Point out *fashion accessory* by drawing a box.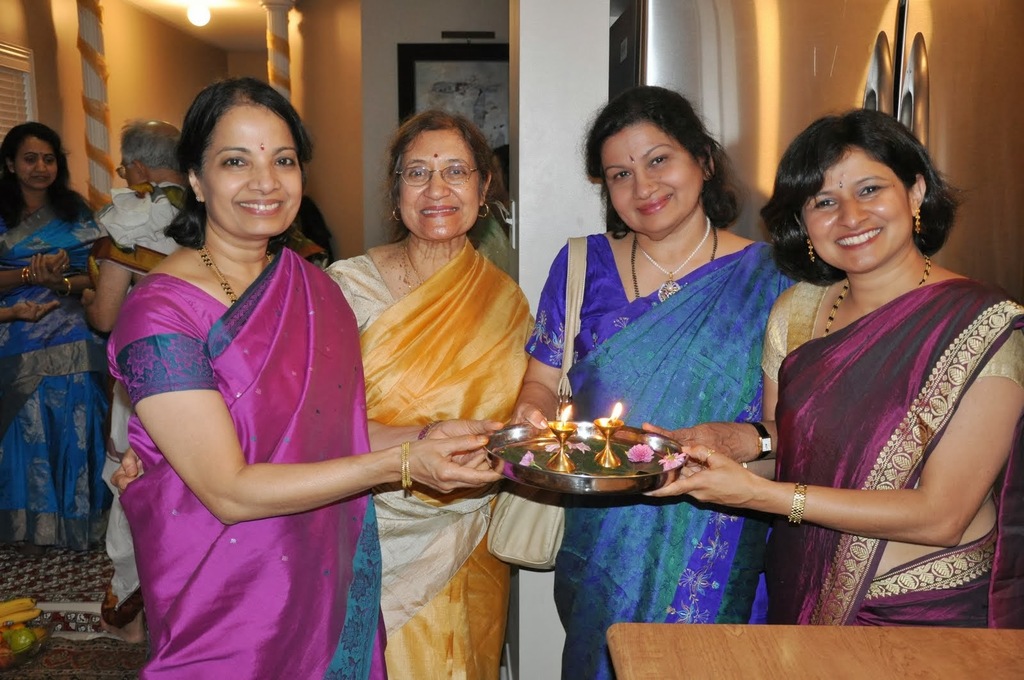
58,262,67,274.
